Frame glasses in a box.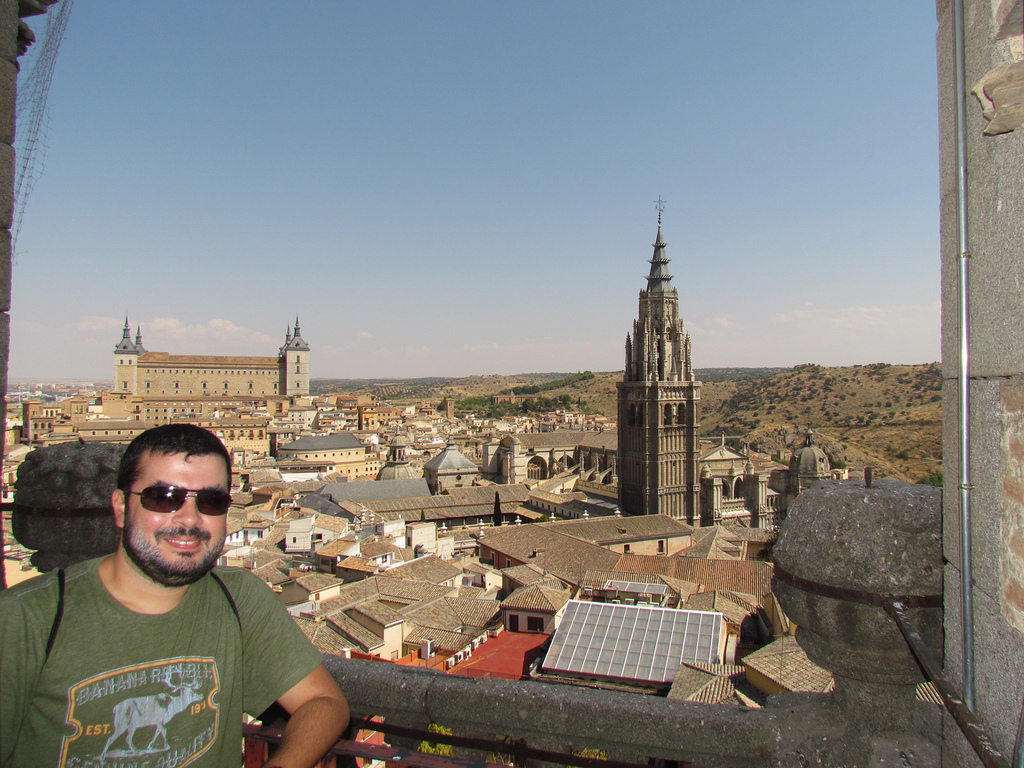
bbox=[128, 489, 234, 513].
